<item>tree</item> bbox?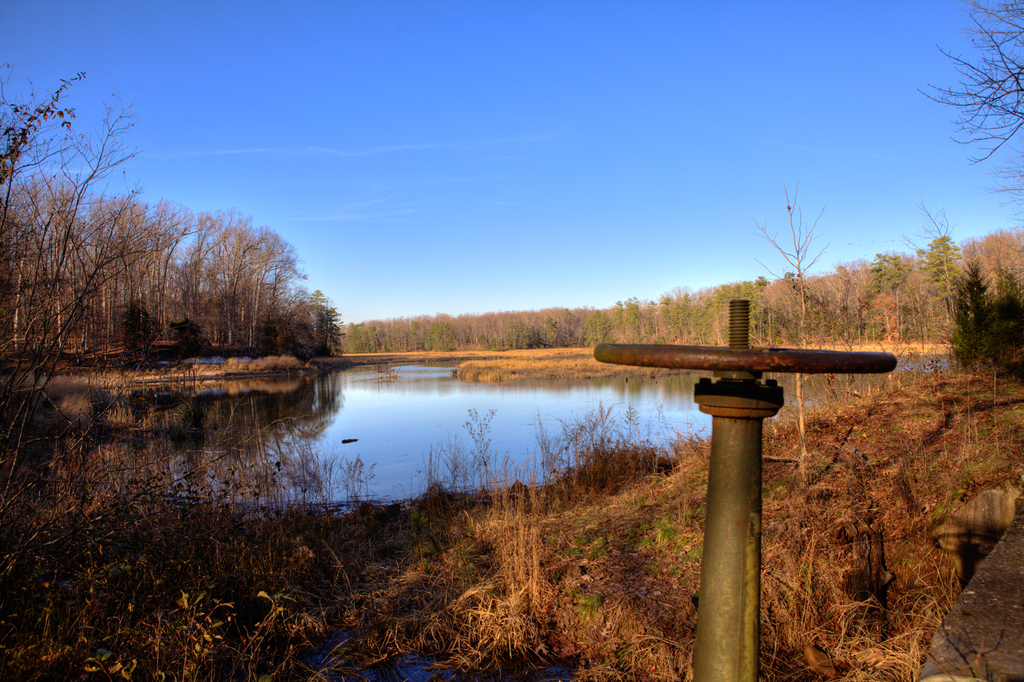
detection(554, 300, 577, 350)
